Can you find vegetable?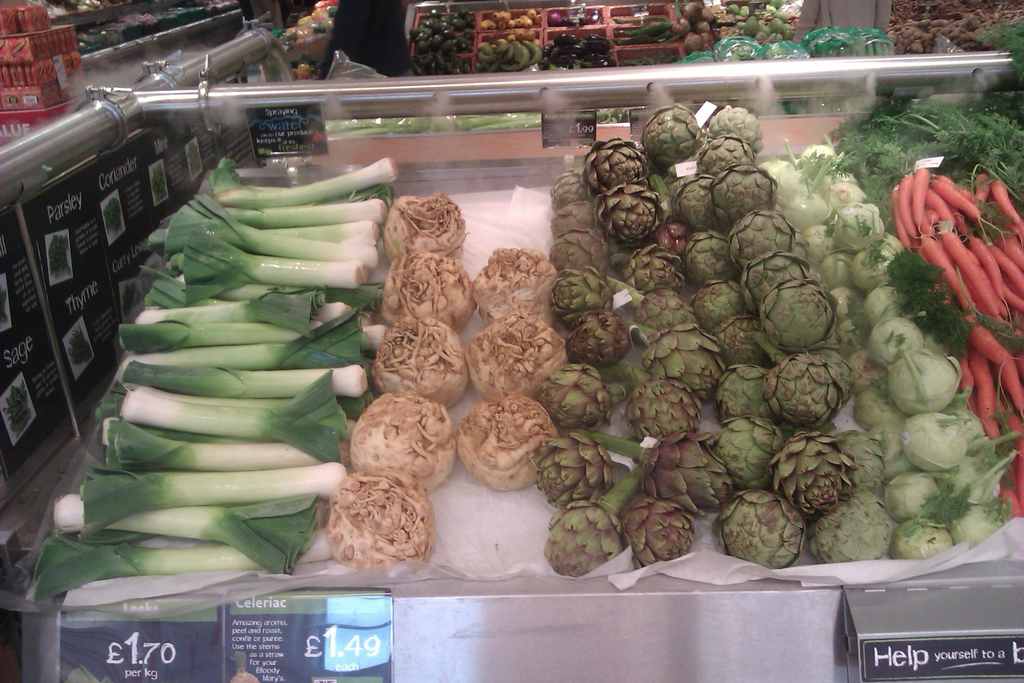
Yes, bounding box: locate(2, 381, 33, 440).
